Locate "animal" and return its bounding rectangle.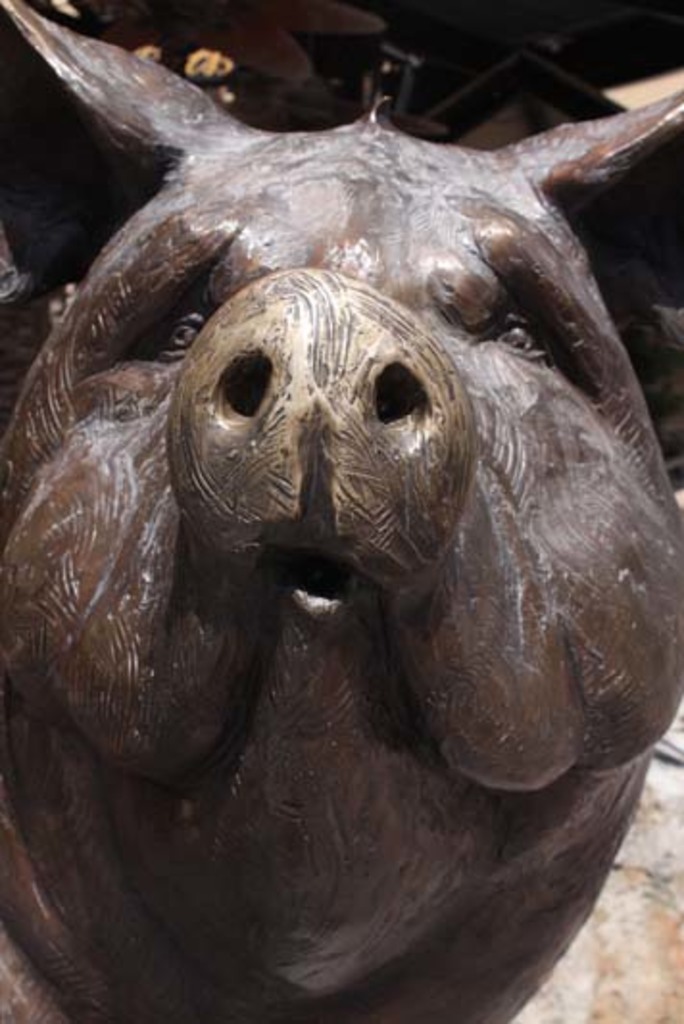
bbox(0, 0, 682, 1022).
